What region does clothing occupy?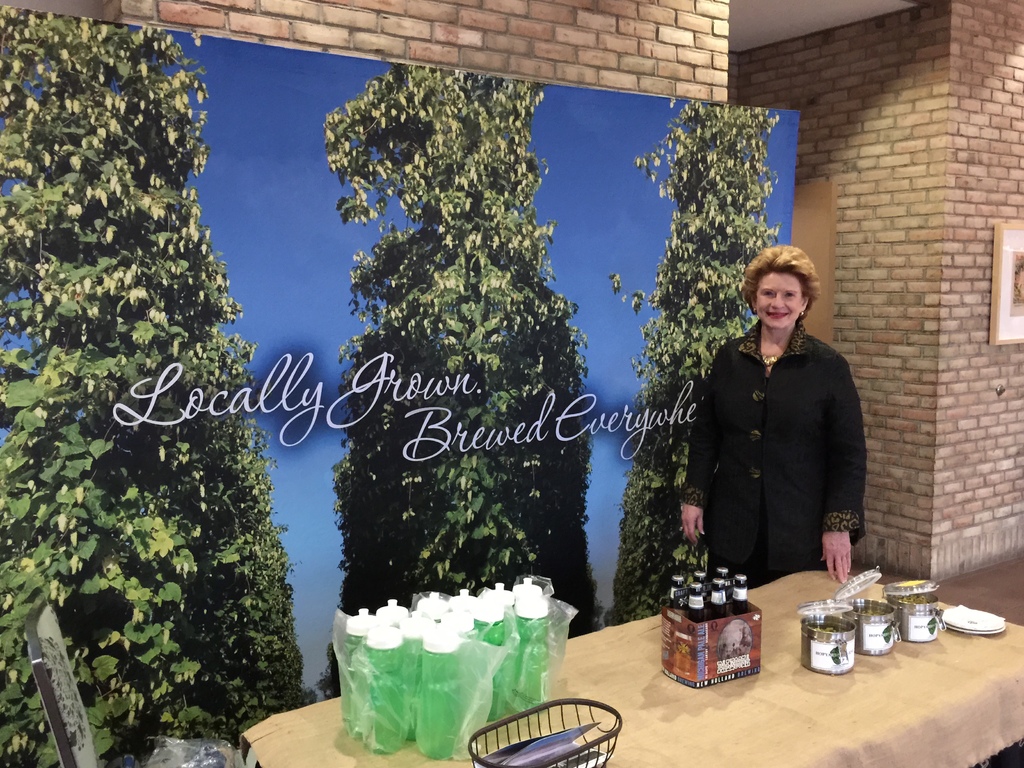
bbox=(683, 321, 868, 598).
